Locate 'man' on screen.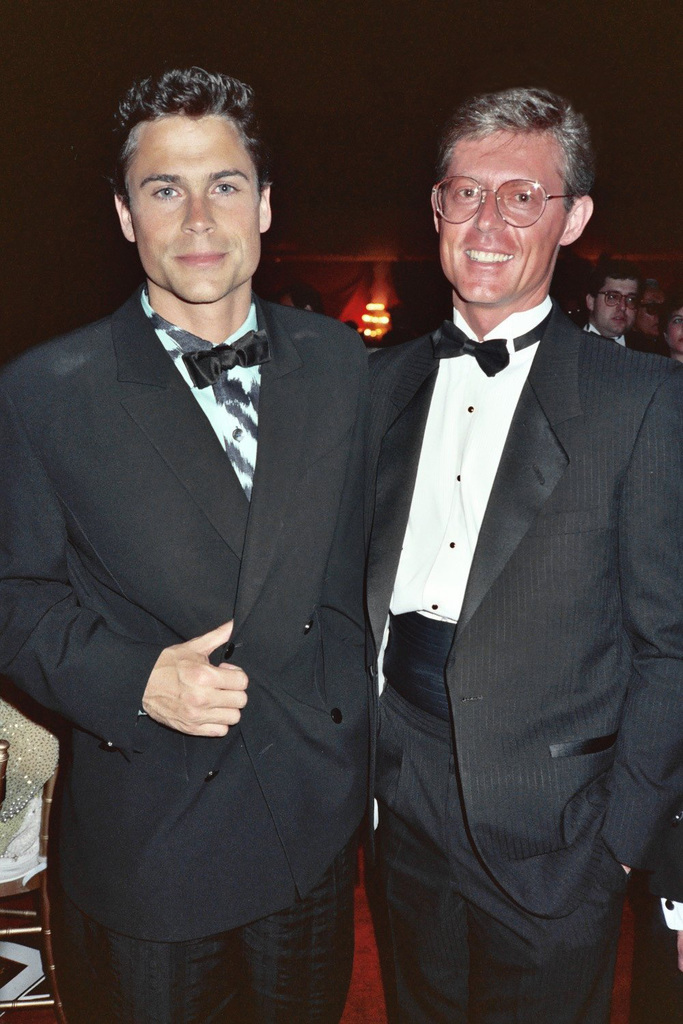
On screen at (311,62,647,1023).
